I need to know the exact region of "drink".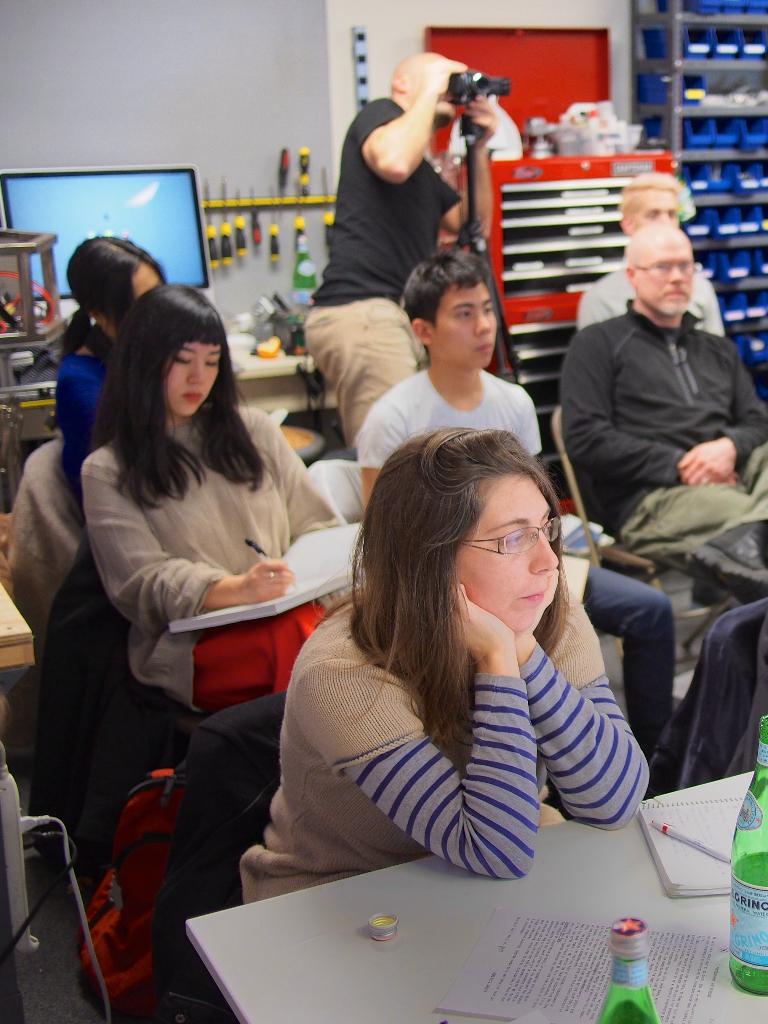
Region: <box>598,921,663,1023</box>.
